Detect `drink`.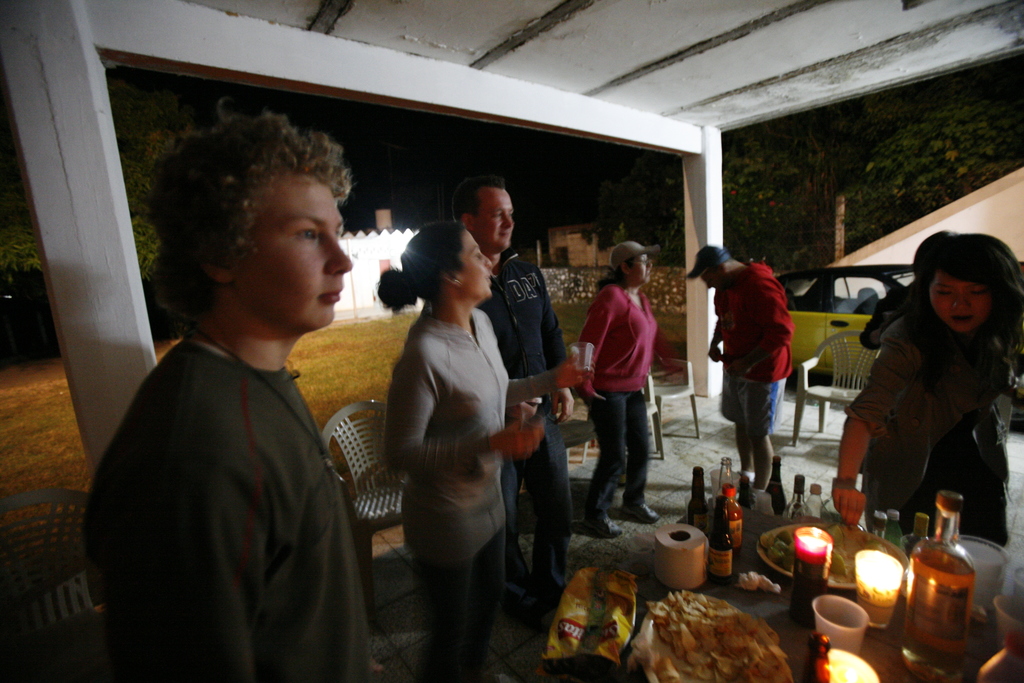
Detected at {"left": 904, "top": 548, "right": 975, "bottom": 673}.
